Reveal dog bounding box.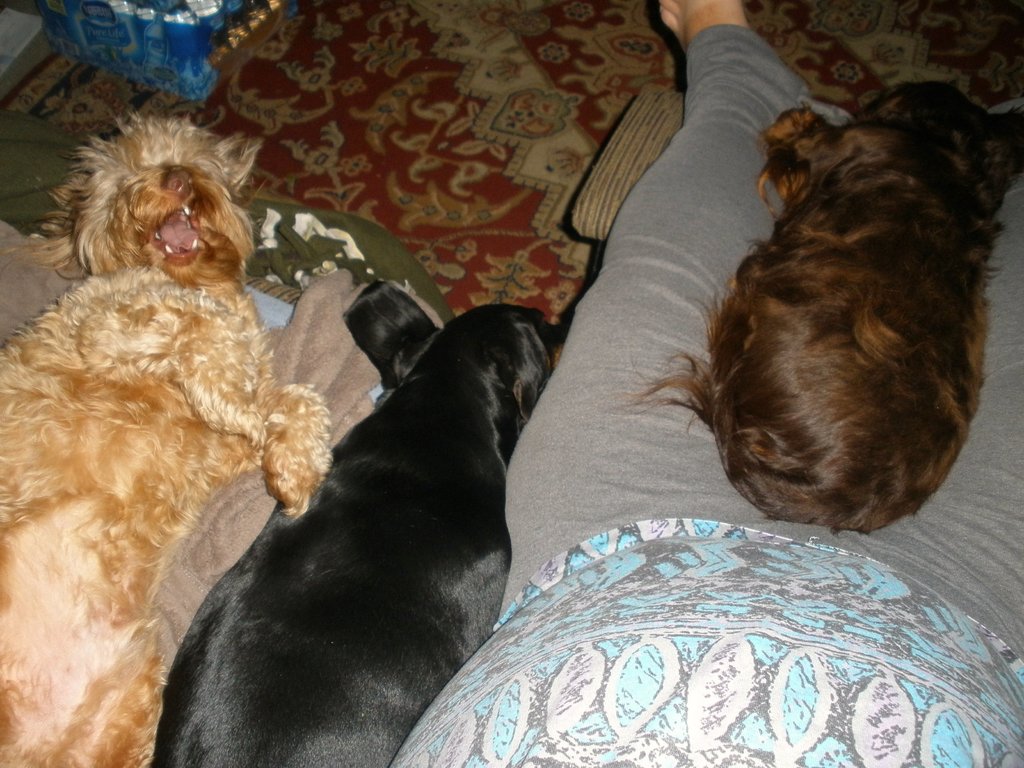
Revealed: locate(143, 278, 564, 767).
